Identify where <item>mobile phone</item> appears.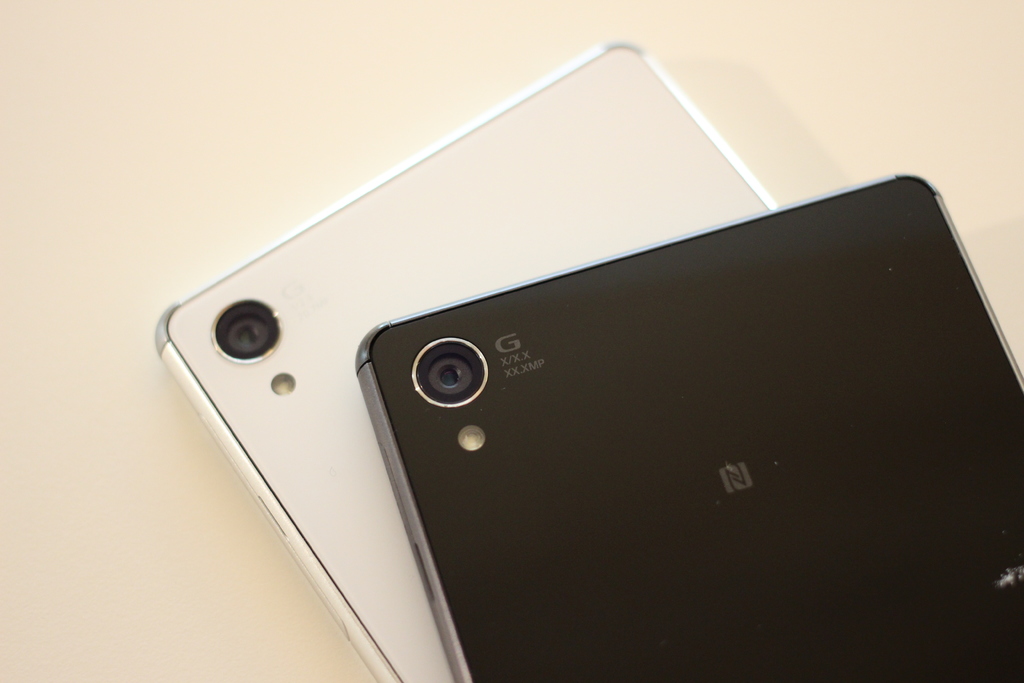
Appears at BBox(355, 170, 1023, 682).
